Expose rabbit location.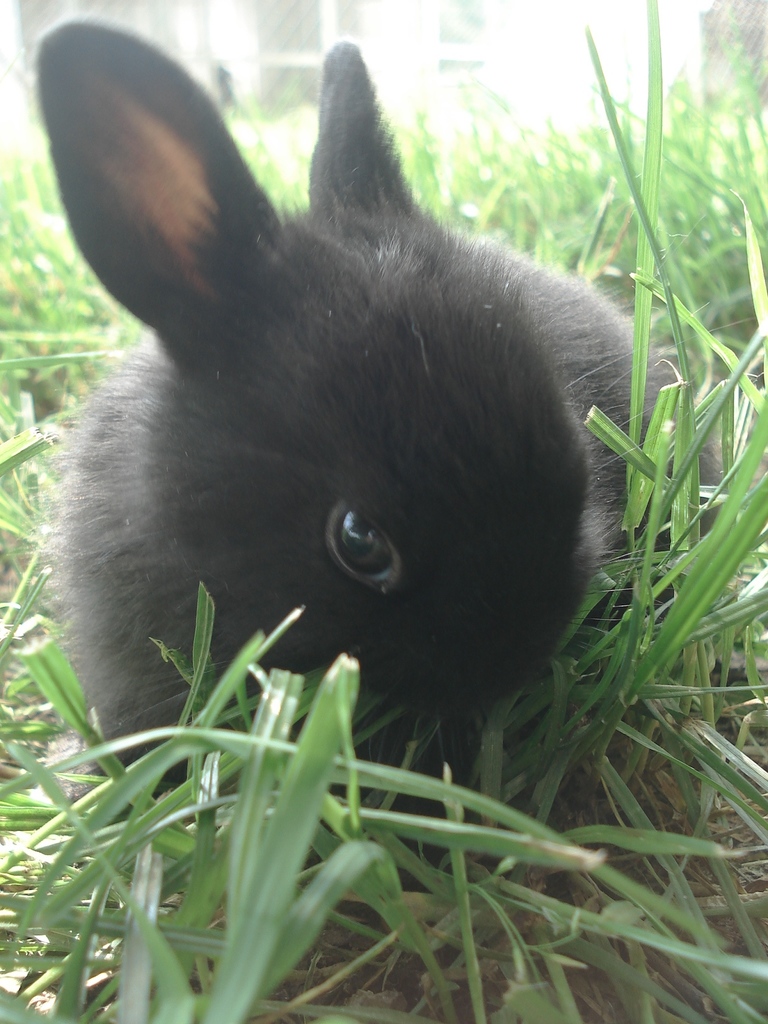
Exposed at <region>15, 17, 720, 834</region>.
